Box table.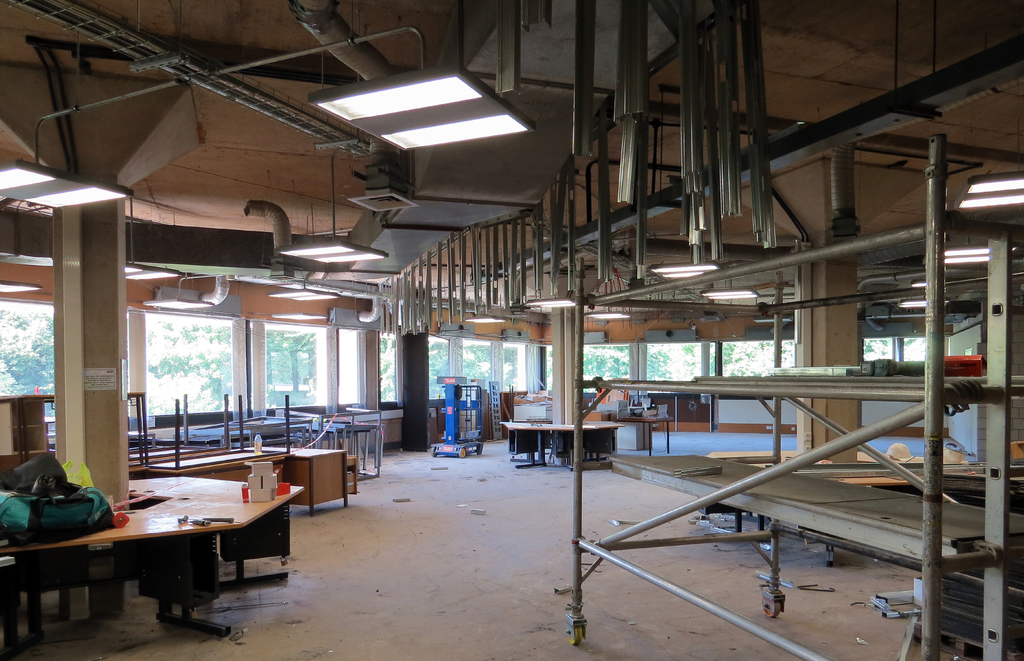
503,421,627,467.
